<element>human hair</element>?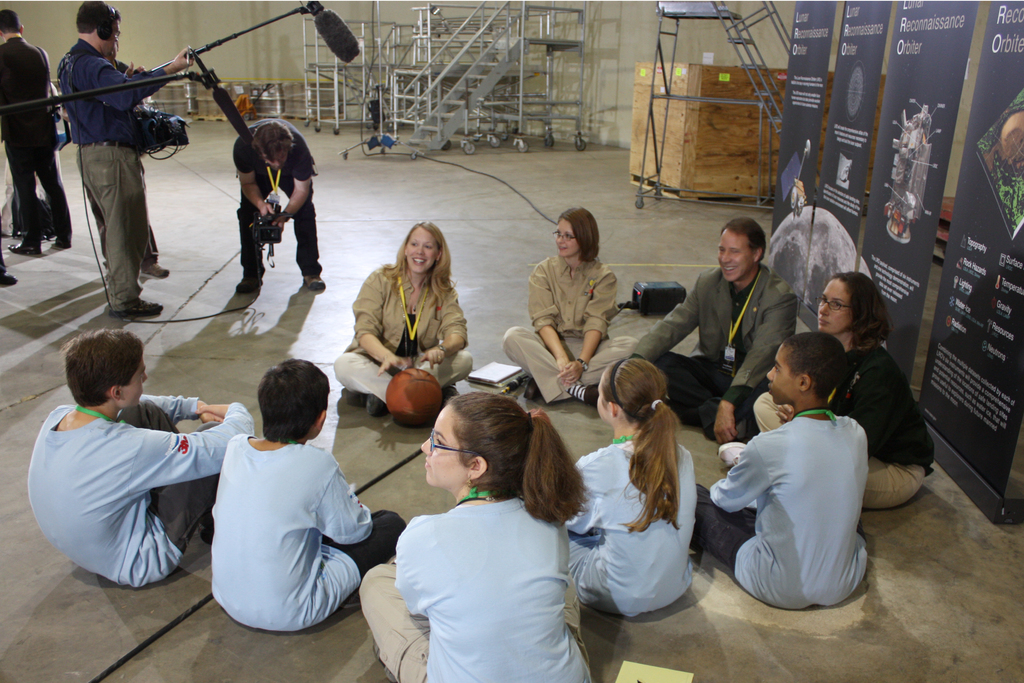
left=600, top=358, right=683, bottom=533
